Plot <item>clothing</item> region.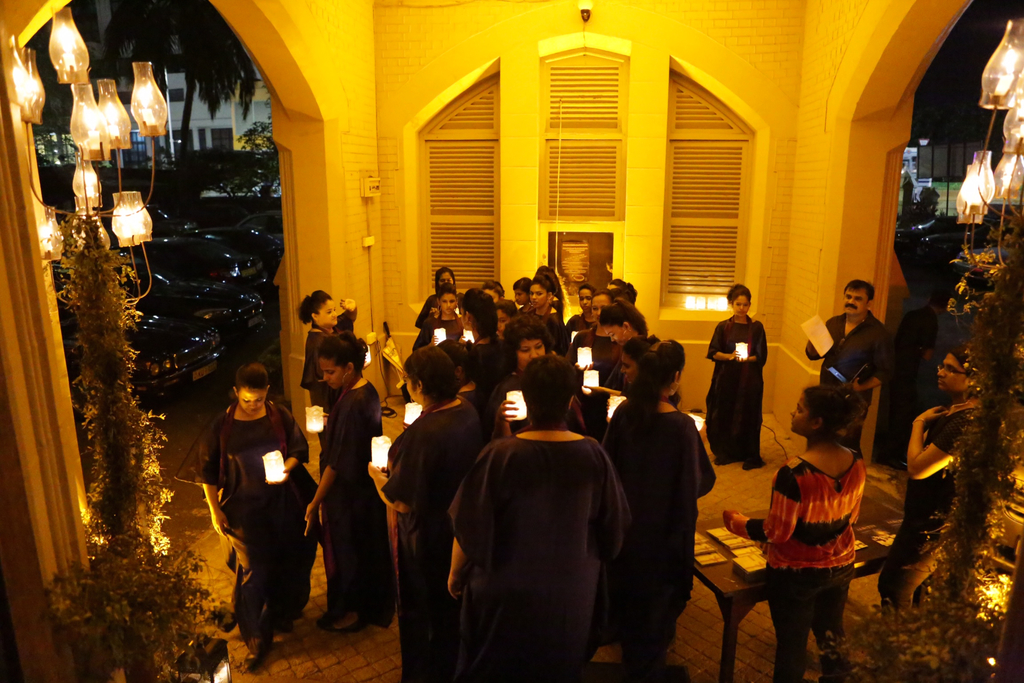
Plotted at (301, 313, 349, 434).
